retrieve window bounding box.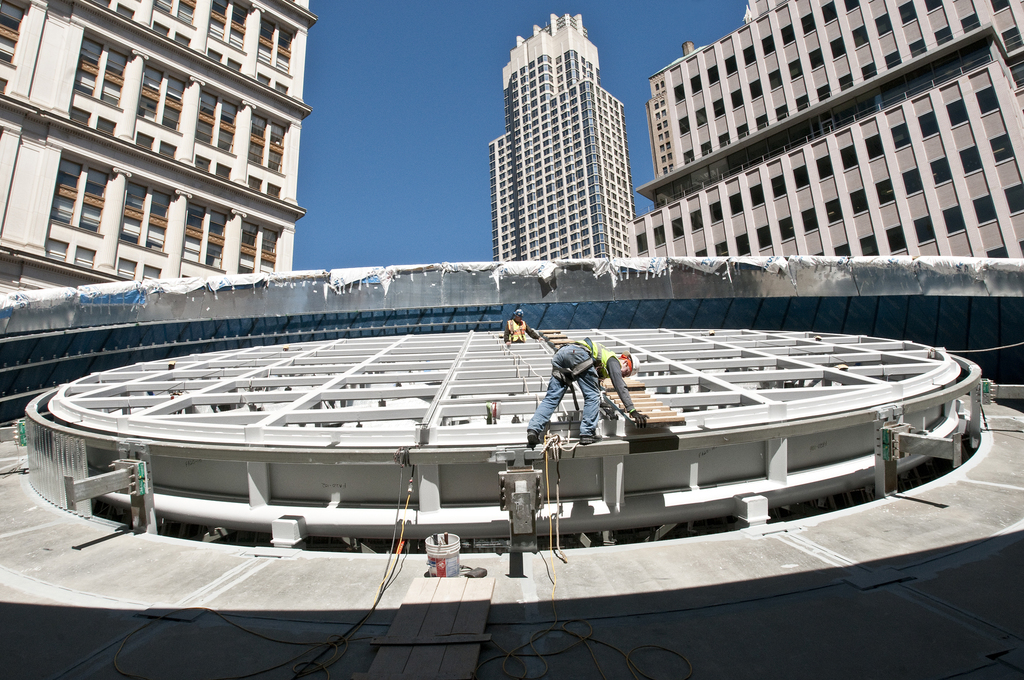
Bounding box: box(116, 178, 174, 280).
